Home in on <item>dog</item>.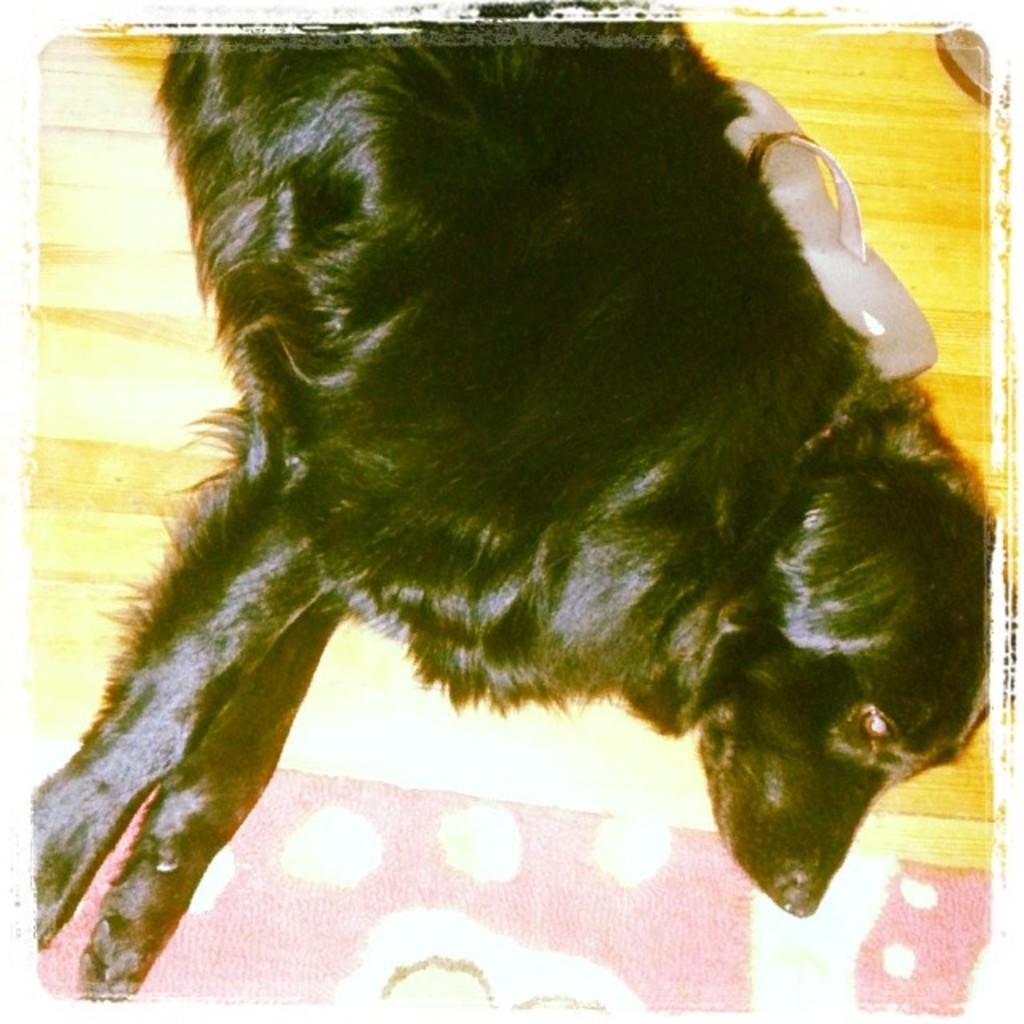
Homed in at [x1=30, y1=24, x2=1002, y2=997].
